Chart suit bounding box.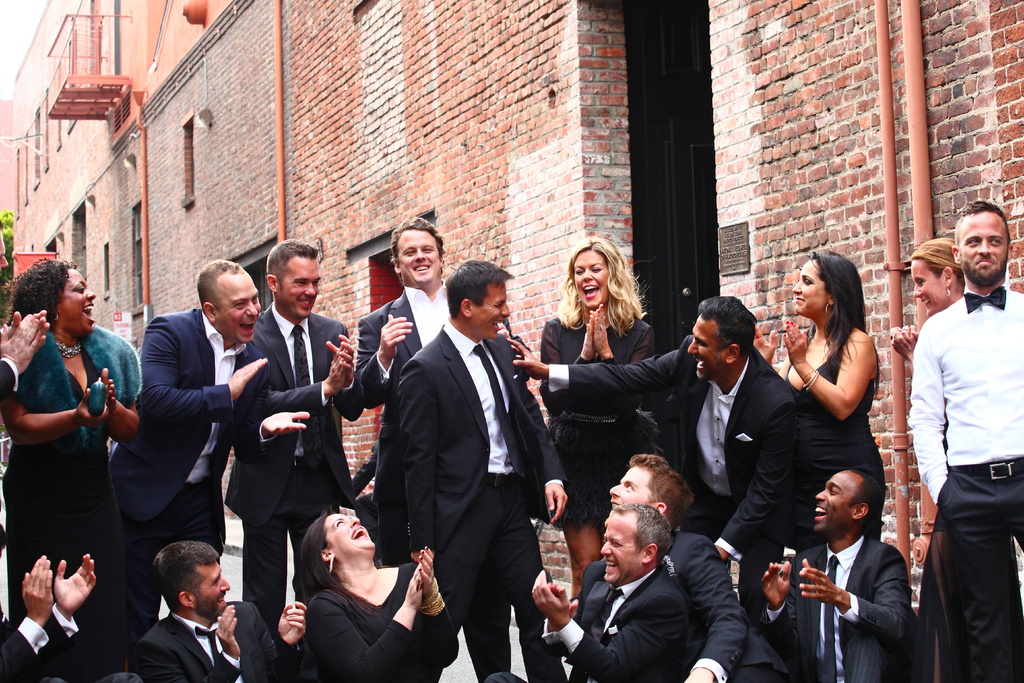
Charted: (771,508,931,665).
